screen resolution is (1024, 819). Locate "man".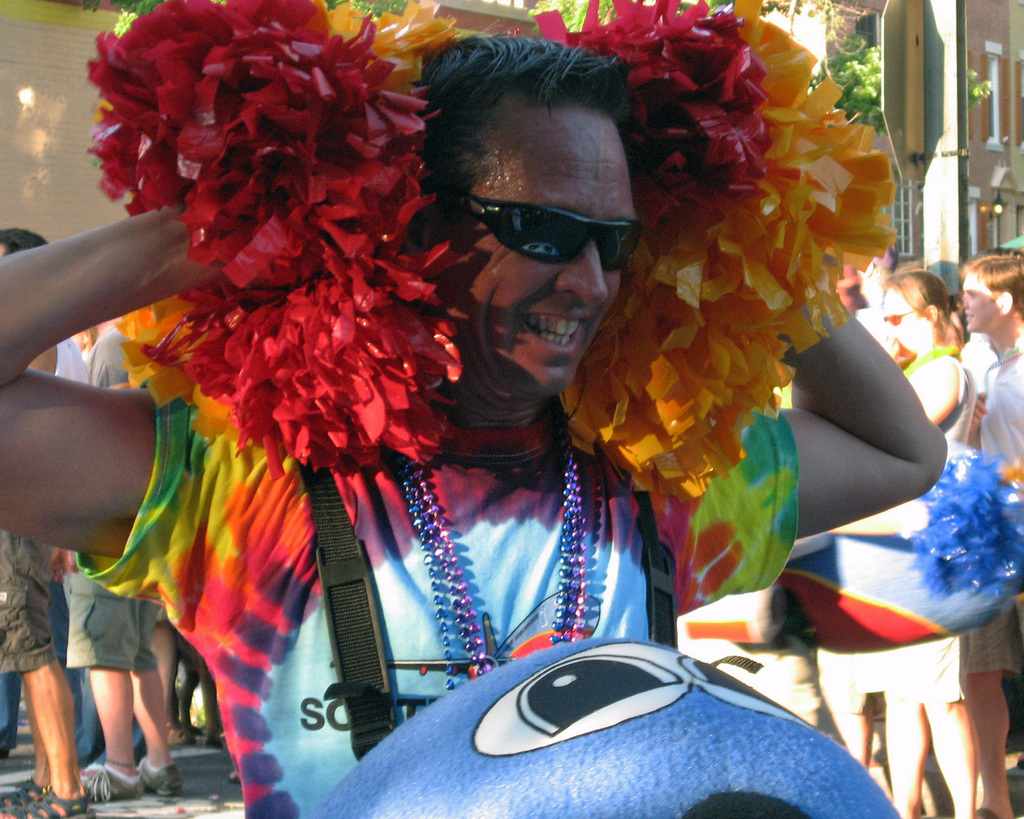
BBox(97, 56, 877, 777).
